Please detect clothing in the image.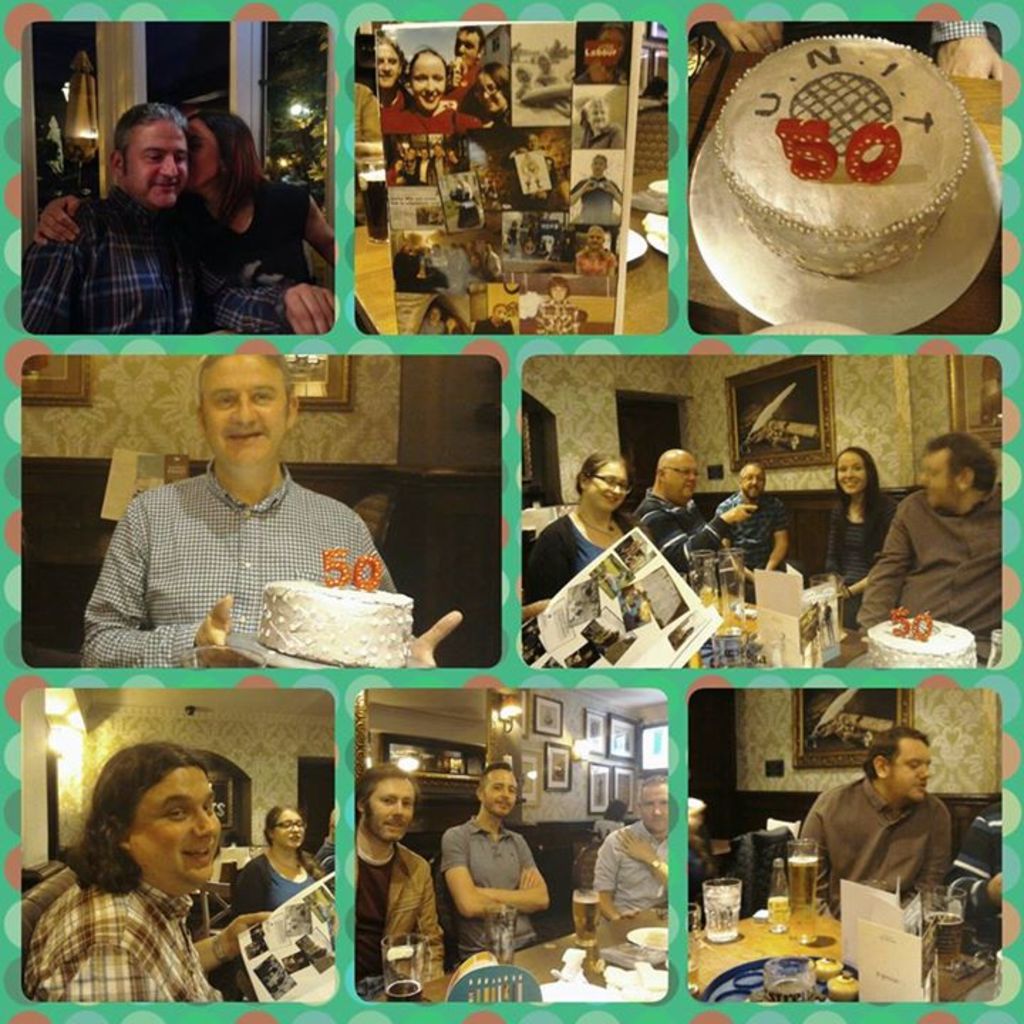
l=573, t=179, r=622, b=220.
